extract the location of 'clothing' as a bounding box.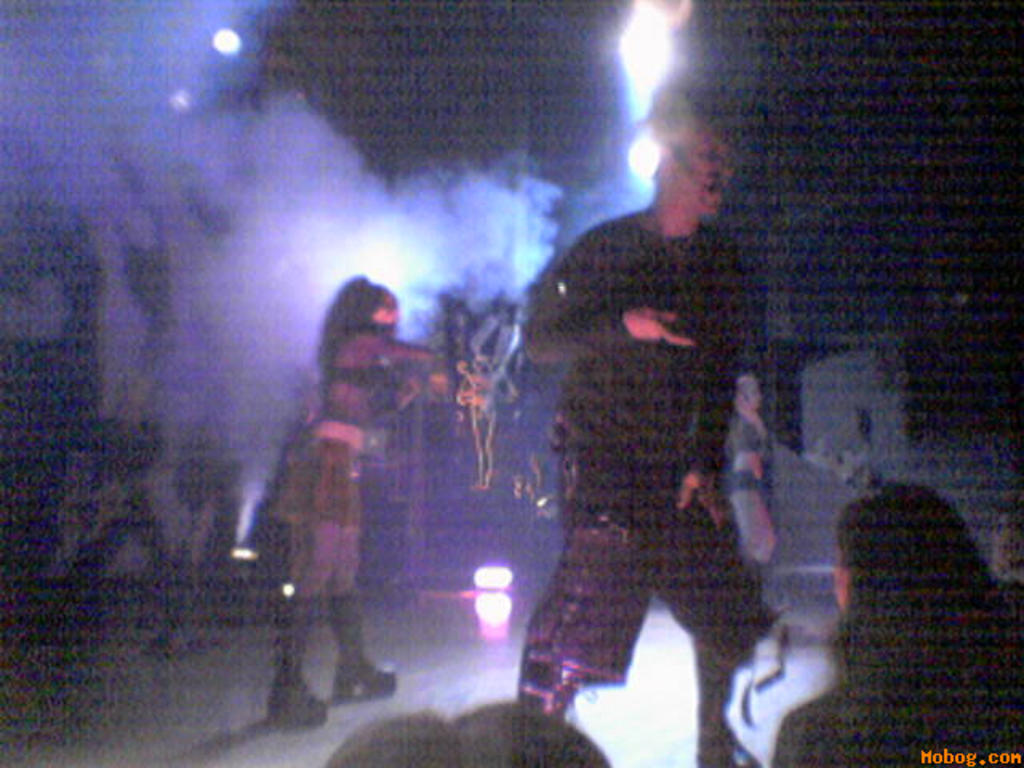
select_region(512, 115, 800, 723).
